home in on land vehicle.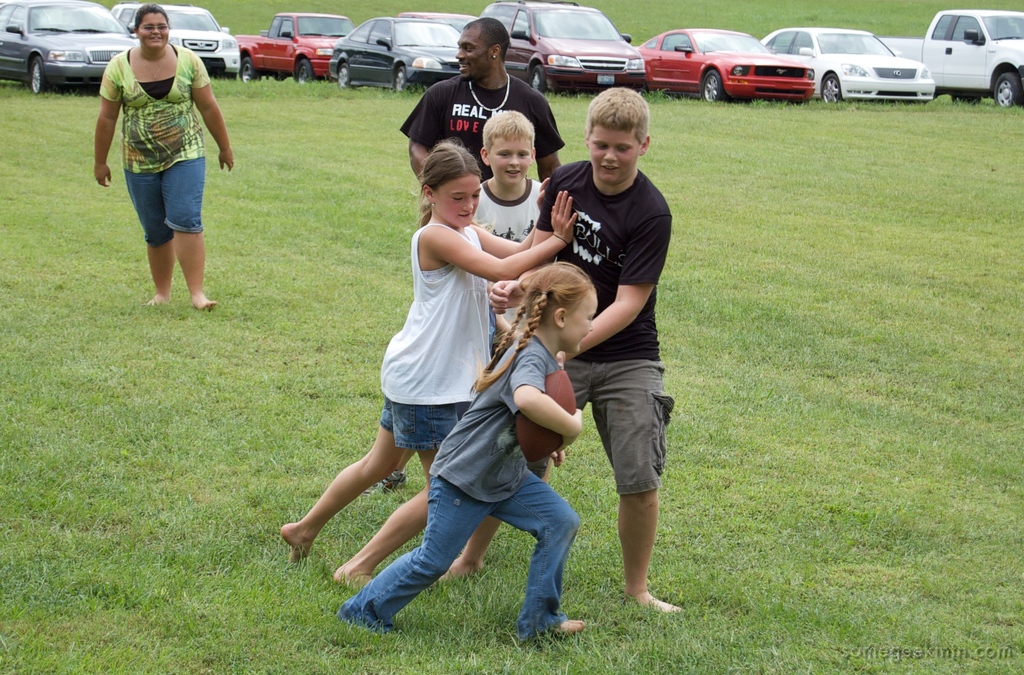
Homed in at Rect(480, 0, 647, 97).
